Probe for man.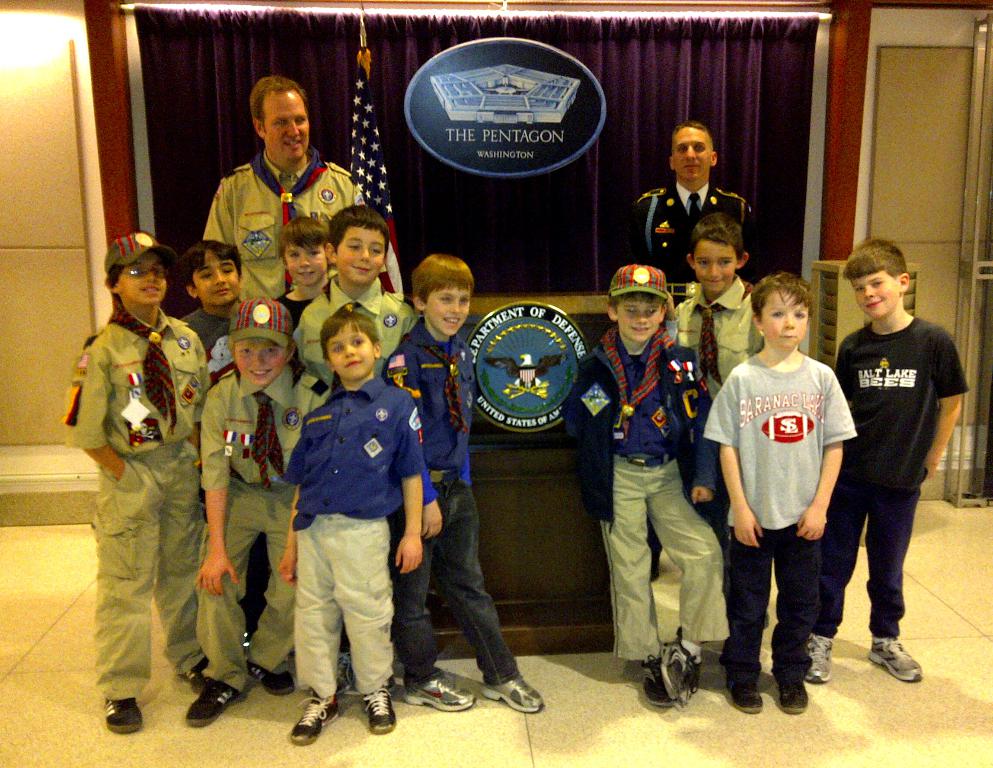
Probe result: x1=627 y1=119 x2=753 y2=307.
